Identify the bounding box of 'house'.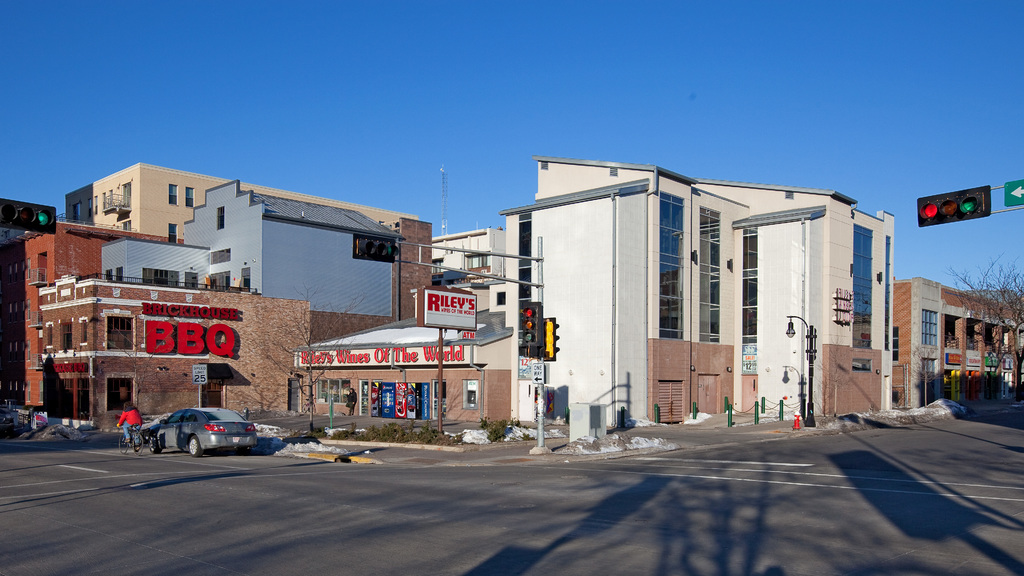
region(893, 276, 1023, 418).
